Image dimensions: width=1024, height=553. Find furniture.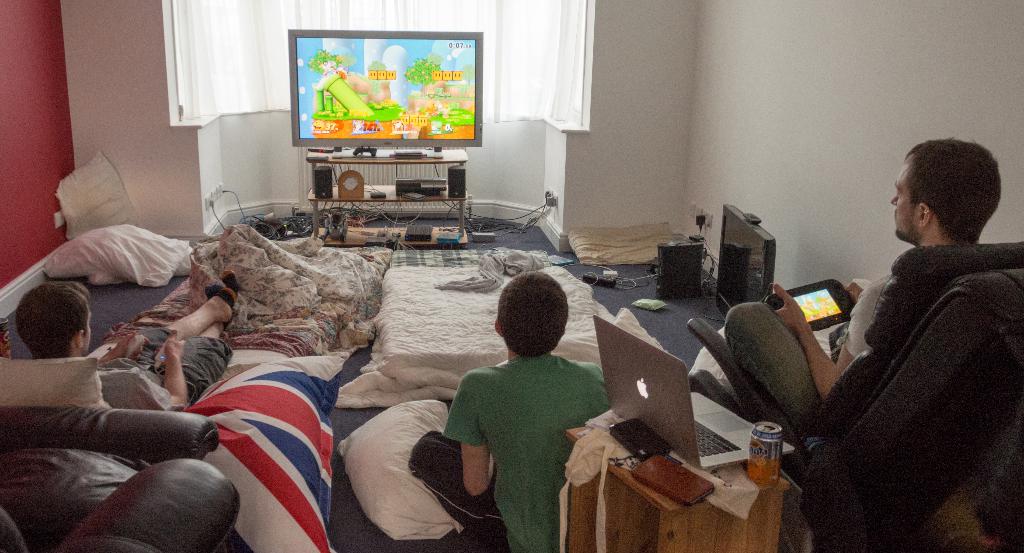
{"x1": 566, "y1": 423, "x2": 787, "y2": 552}.
